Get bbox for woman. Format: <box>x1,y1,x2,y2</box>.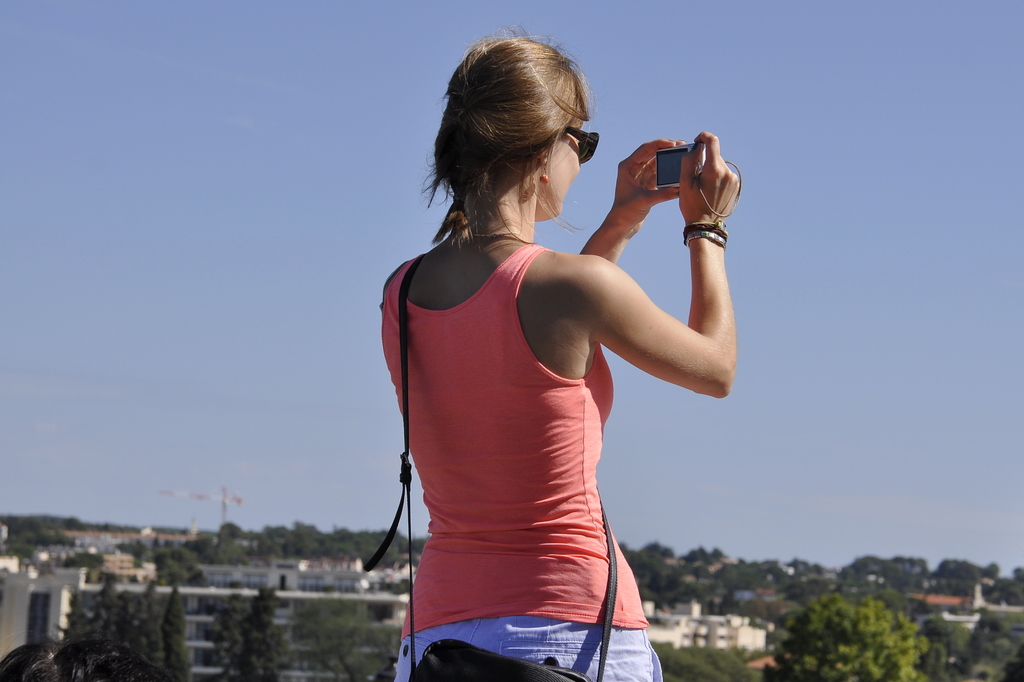
<box>378,30,671,679</box>.
